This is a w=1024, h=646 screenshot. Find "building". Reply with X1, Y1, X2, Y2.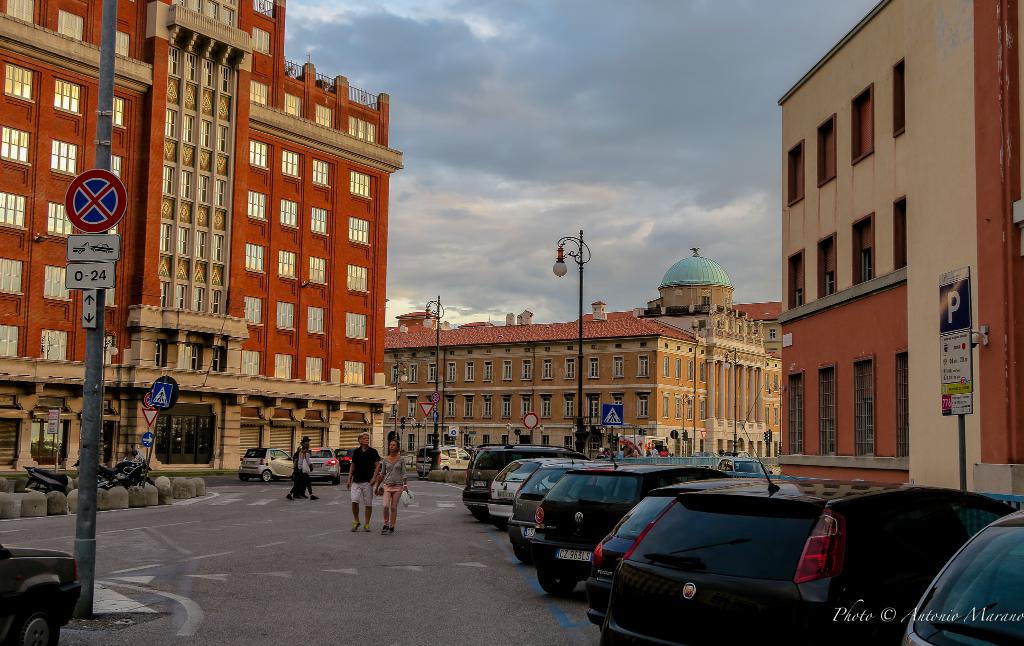
781, 0, 1023, 489.
